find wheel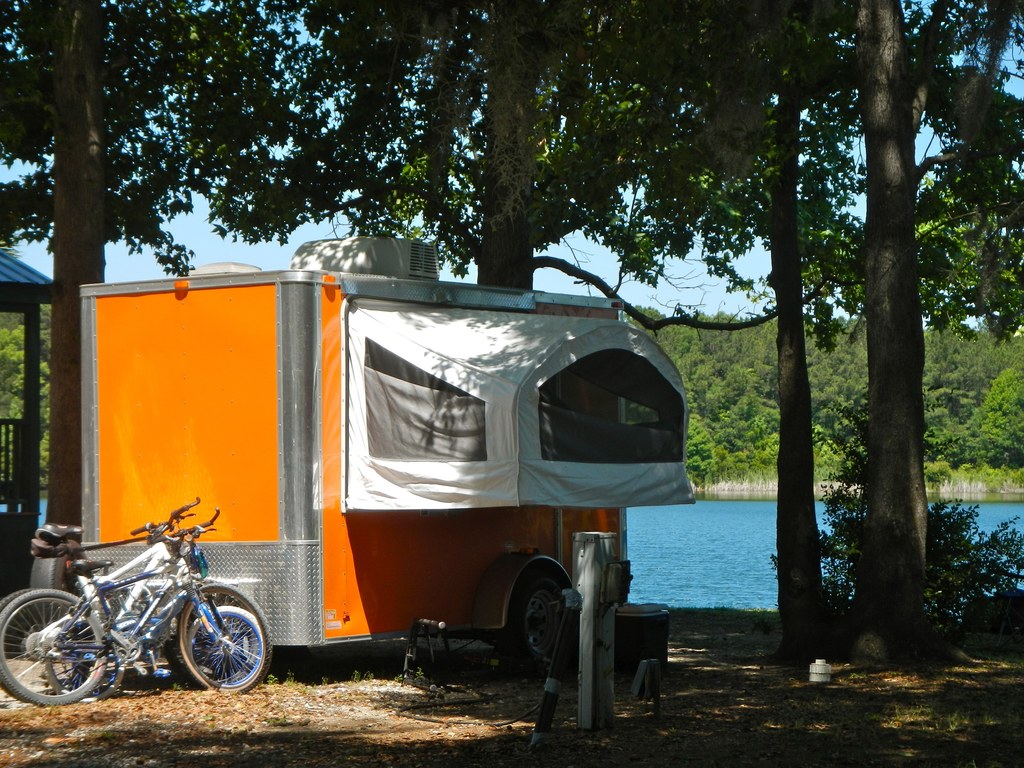
l=182, t=601, r=268, b=696
